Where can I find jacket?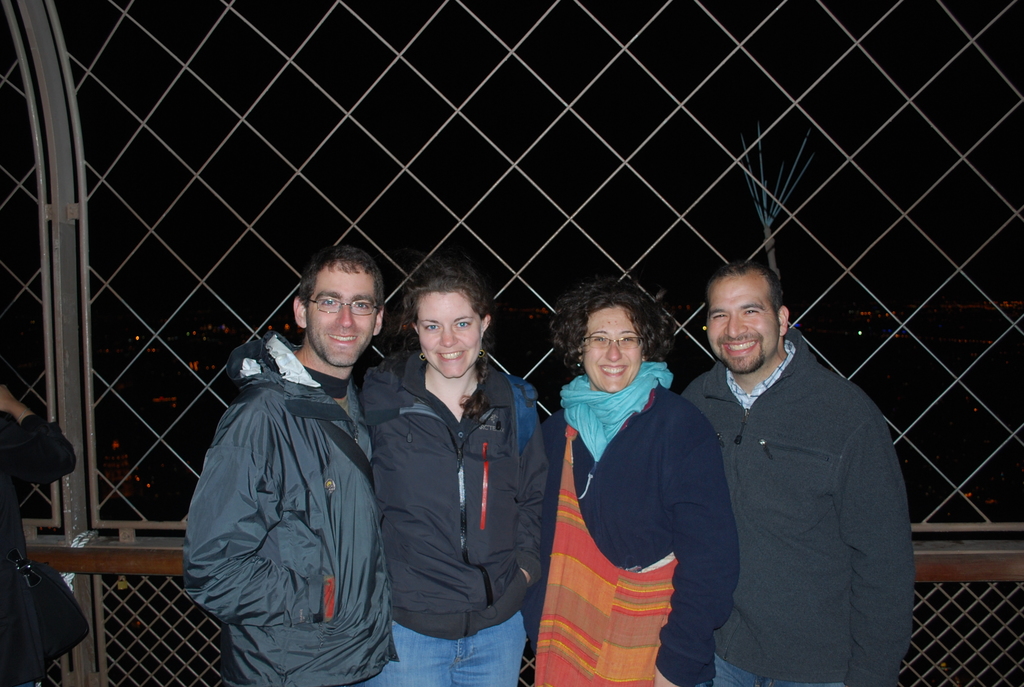
You can find it at 350,275,554,647.
